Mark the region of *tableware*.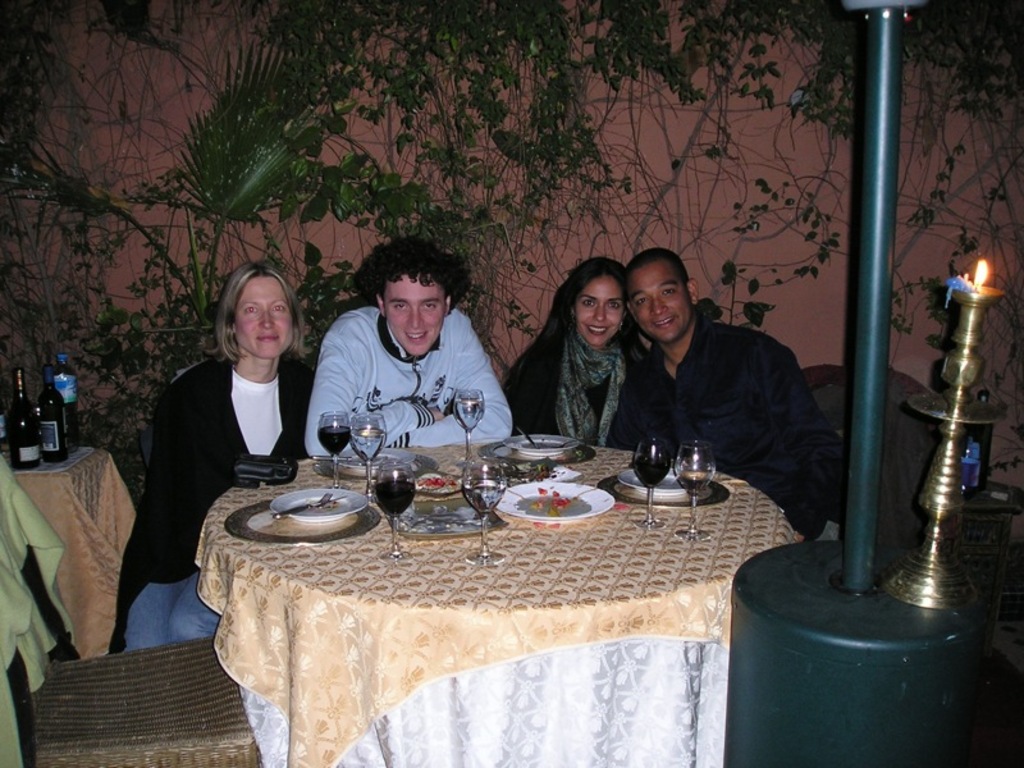
Region: box(613, 465, 695, 494).
